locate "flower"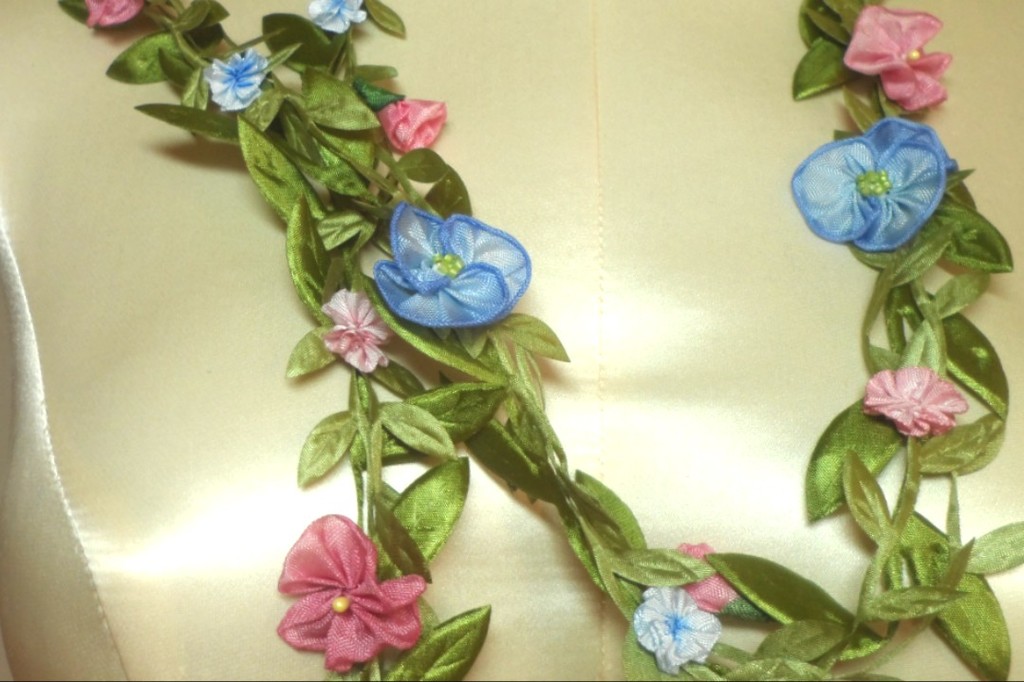
[x1=84, y1=0, x2=143, y2=31]
